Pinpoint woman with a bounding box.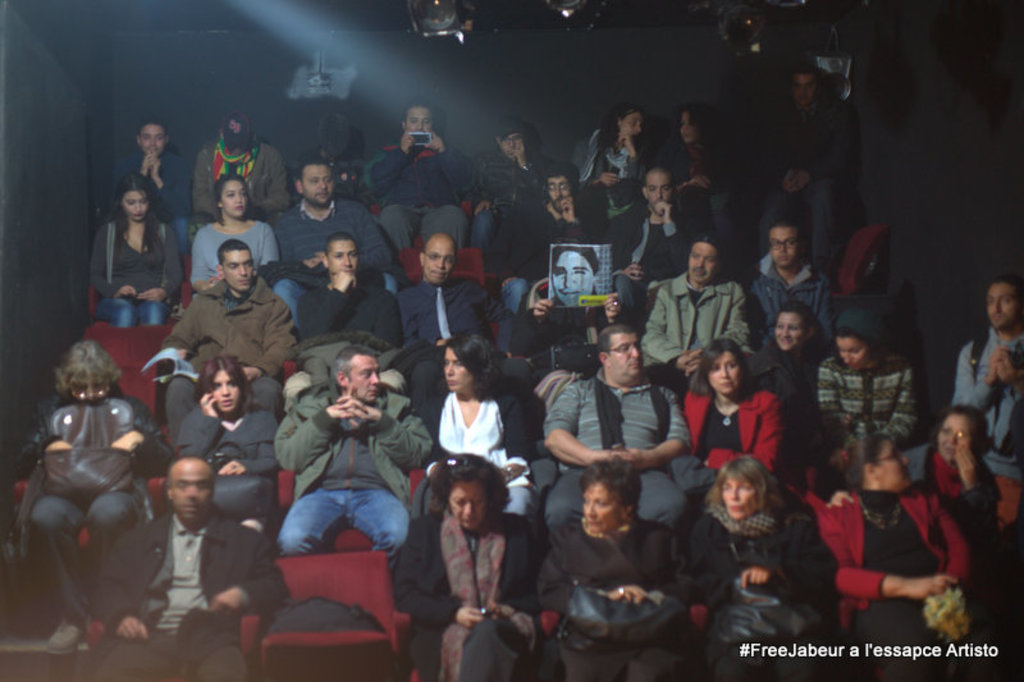
x1=675, y1=334, x2=788, y2=494.
